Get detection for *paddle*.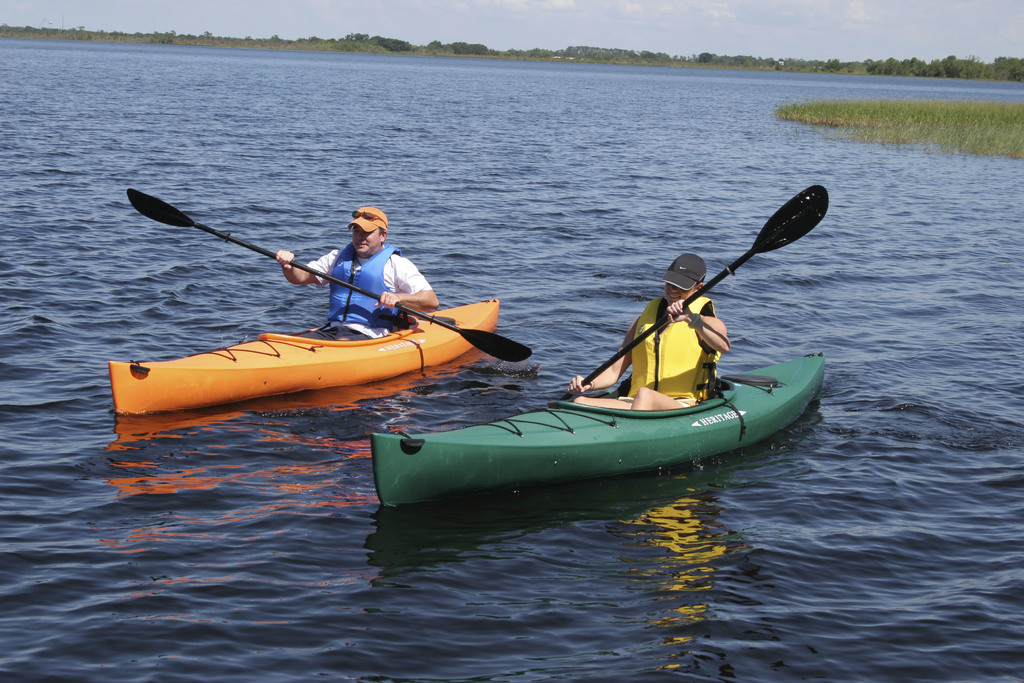
Detection: BBox(108, 185, 532, 377).
